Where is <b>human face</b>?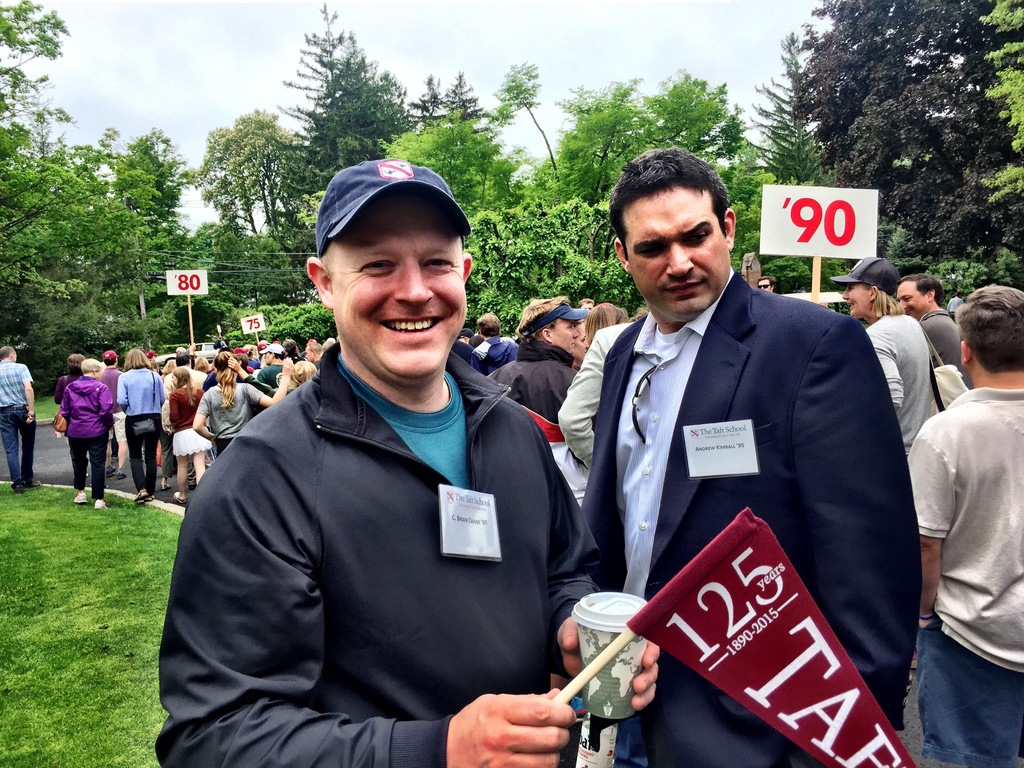
(550, 319, 576, 355).
